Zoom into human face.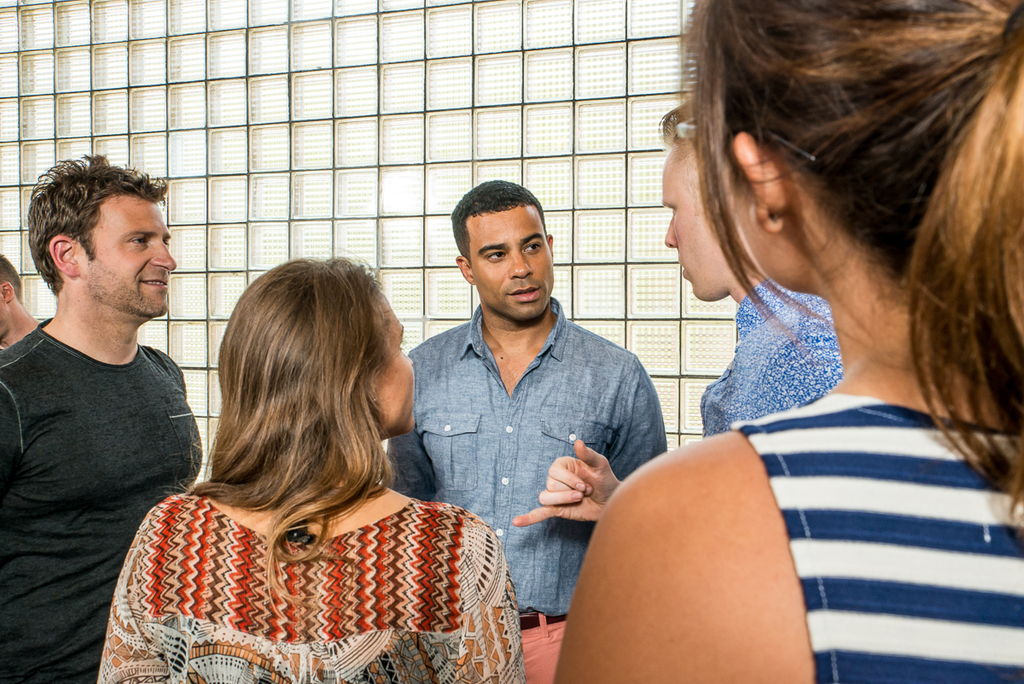
Zoom target: left=713, top=141, right=788, bottom=293.
